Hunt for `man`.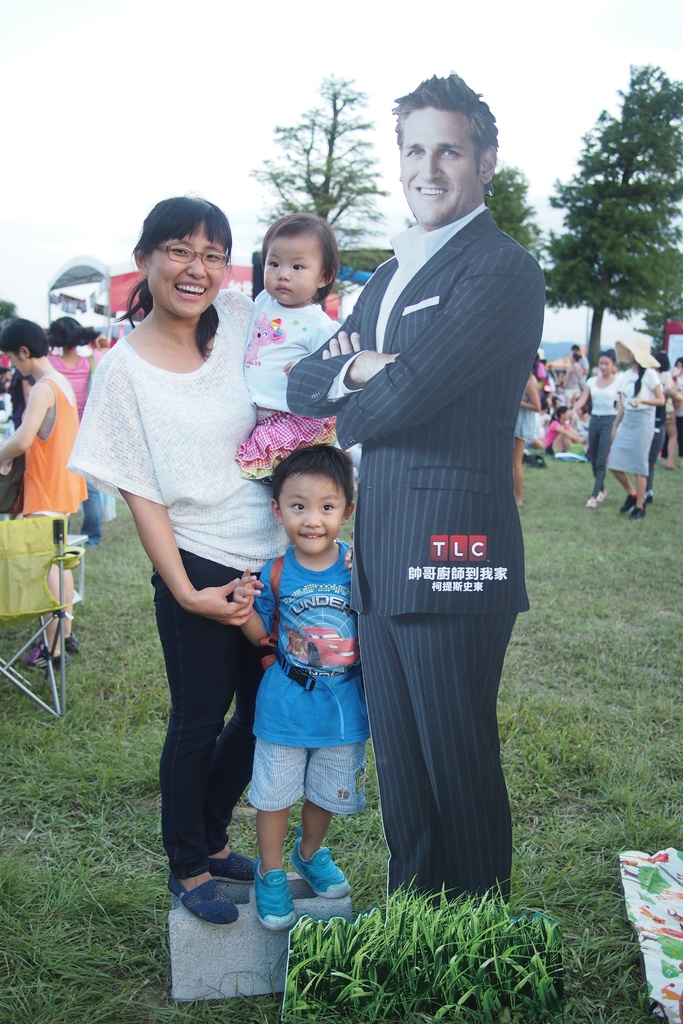
Hunted down at left=322, top=100, right=550, bottom=930.
